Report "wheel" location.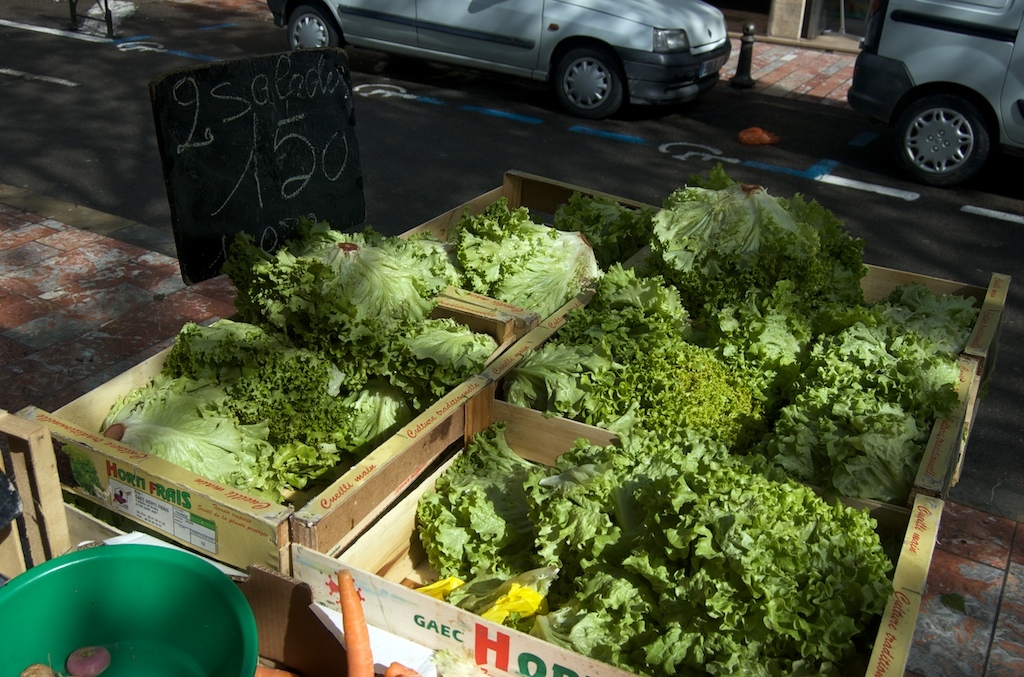
Report: rect(886, 87, 991, 190).
